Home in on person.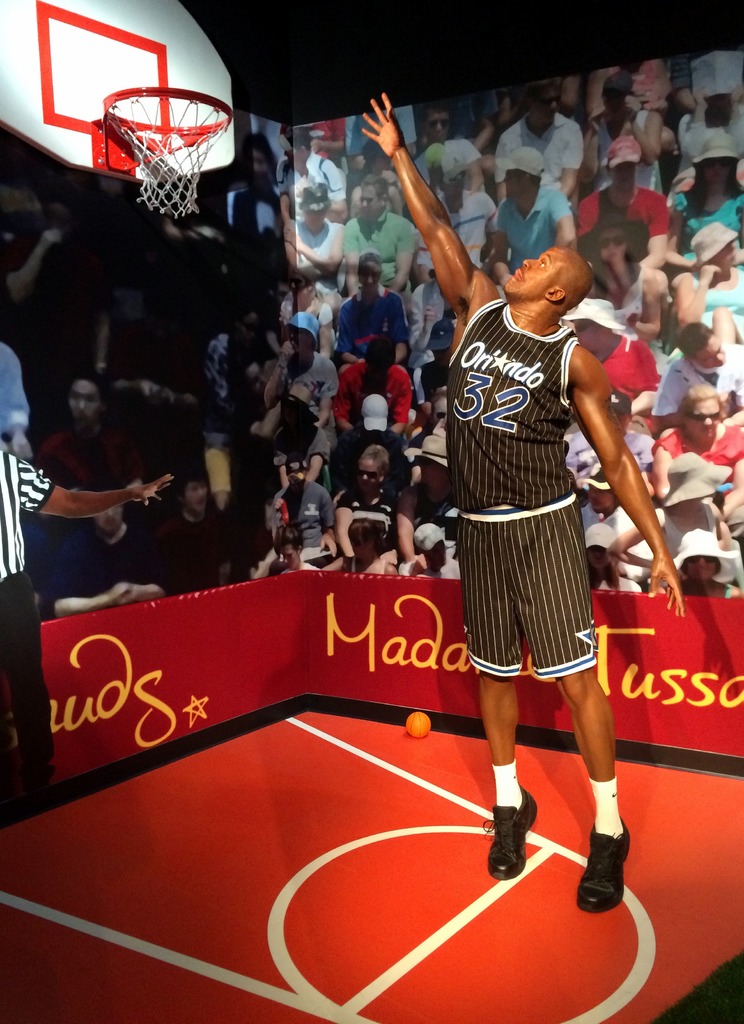
Homed in at BBox(279, 264, 336, 356).
